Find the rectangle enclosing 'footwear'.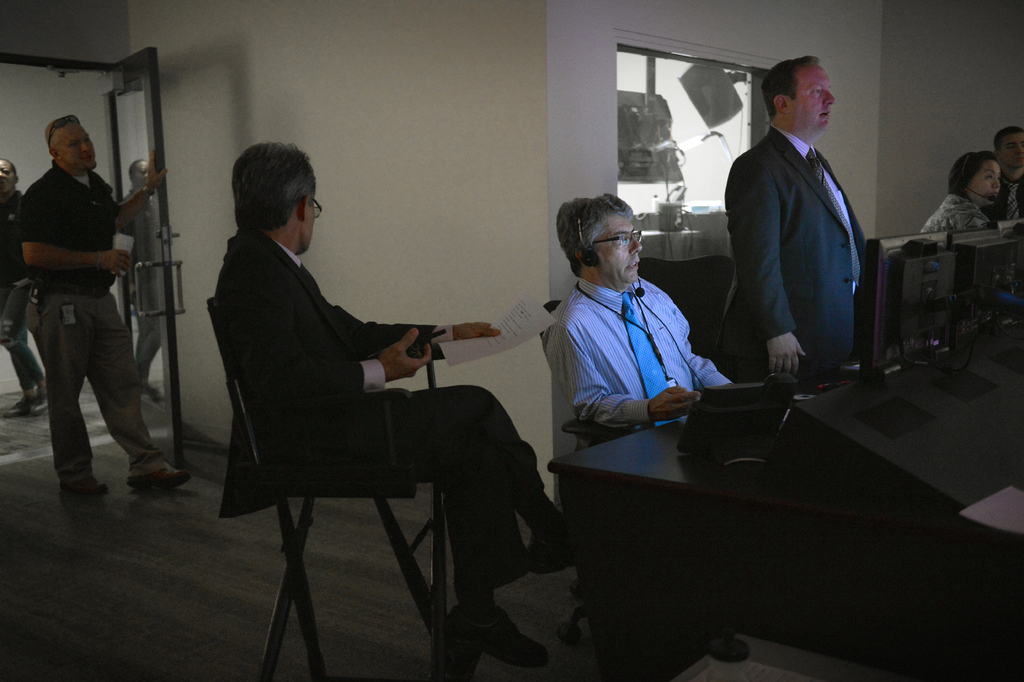
region(6, 397, 29, 415).
